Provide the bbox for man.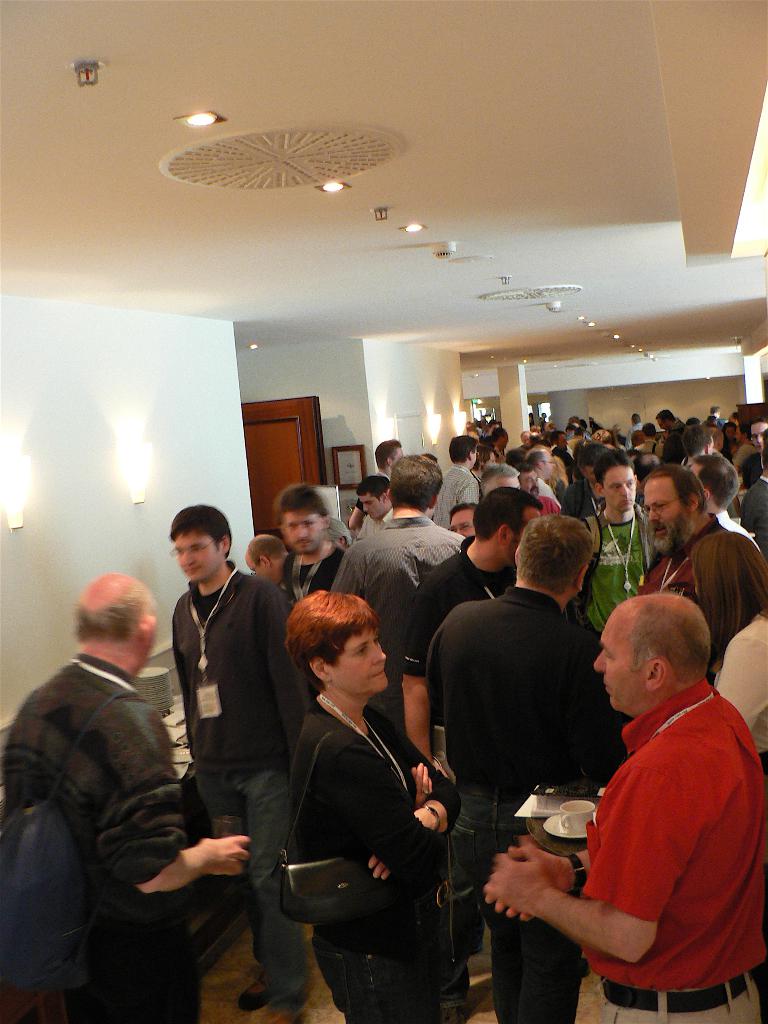
<region>427, 429, 486, 547</region>.
